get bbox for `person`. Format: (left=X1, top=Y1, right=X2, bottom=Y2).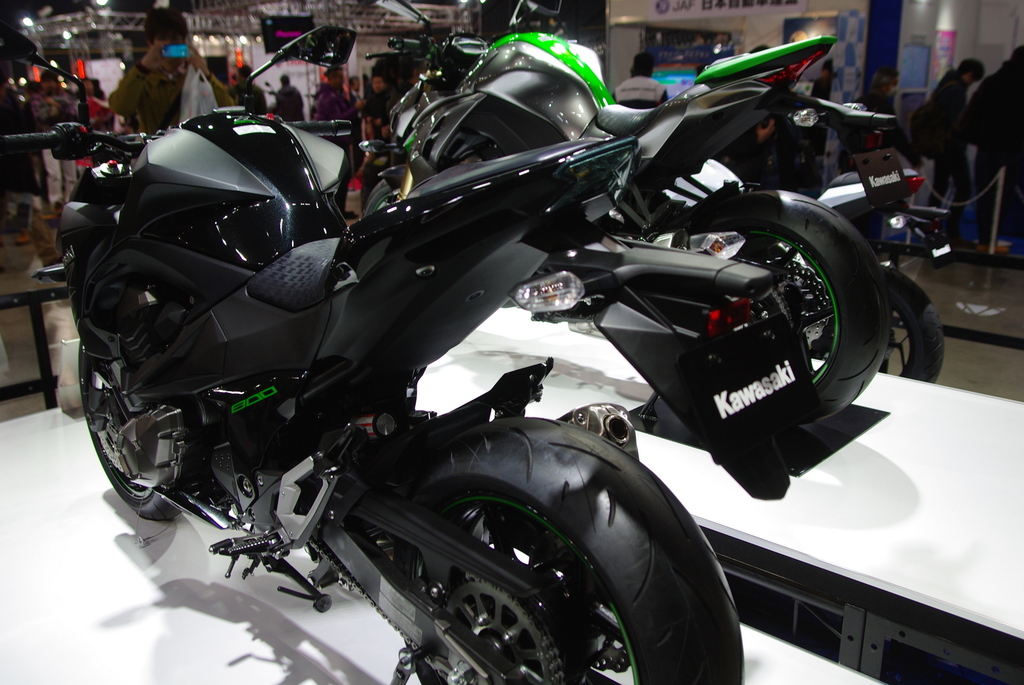
(left=835, top=67, right=924, bottom=240).
